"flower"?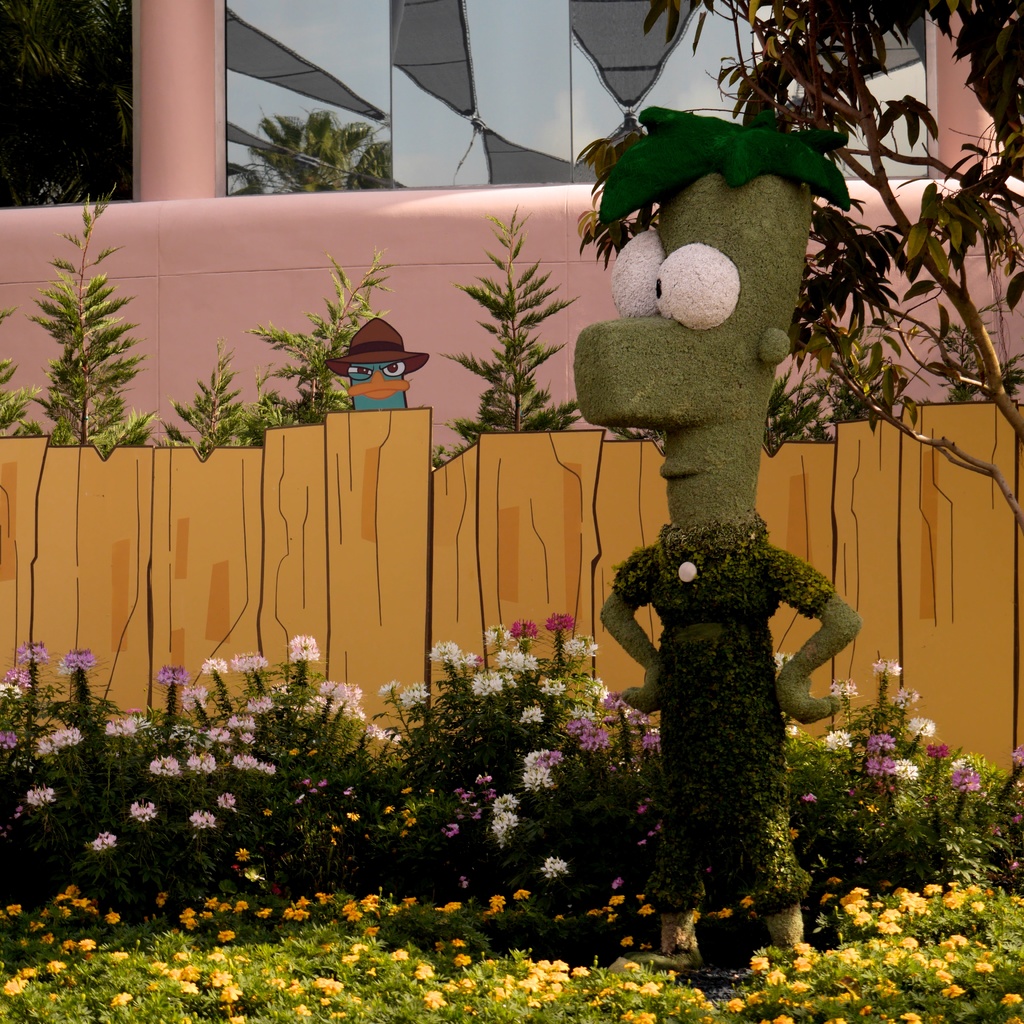
(left=349, top=812, right=359, bottom=820)
